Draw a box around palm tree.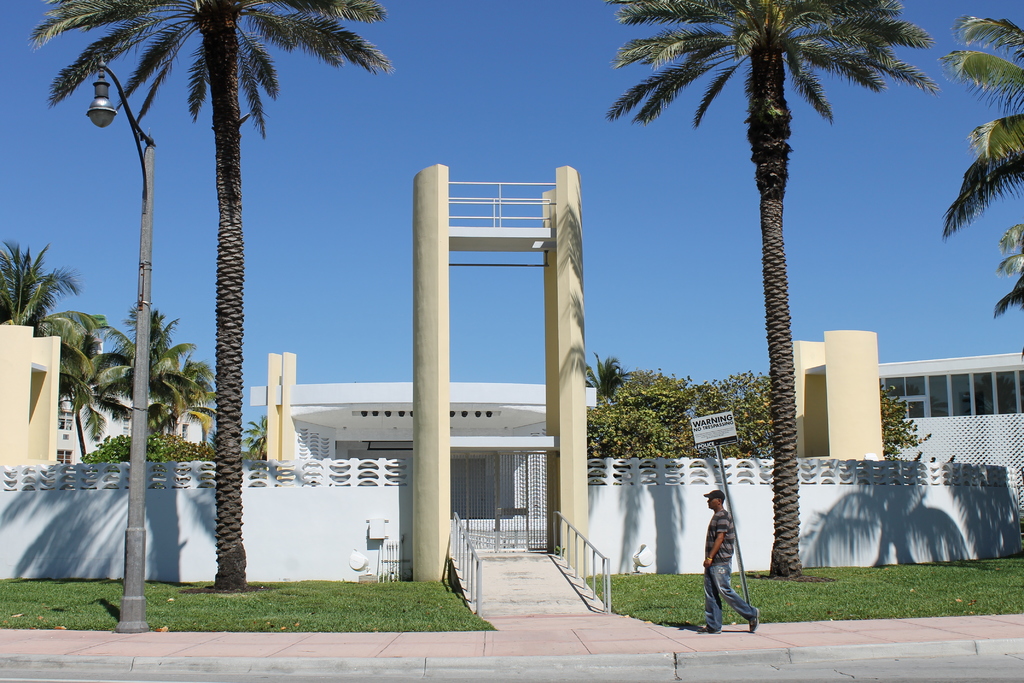
{"left": 28, "top": 0, "right": 398, "bottom": 592}.
